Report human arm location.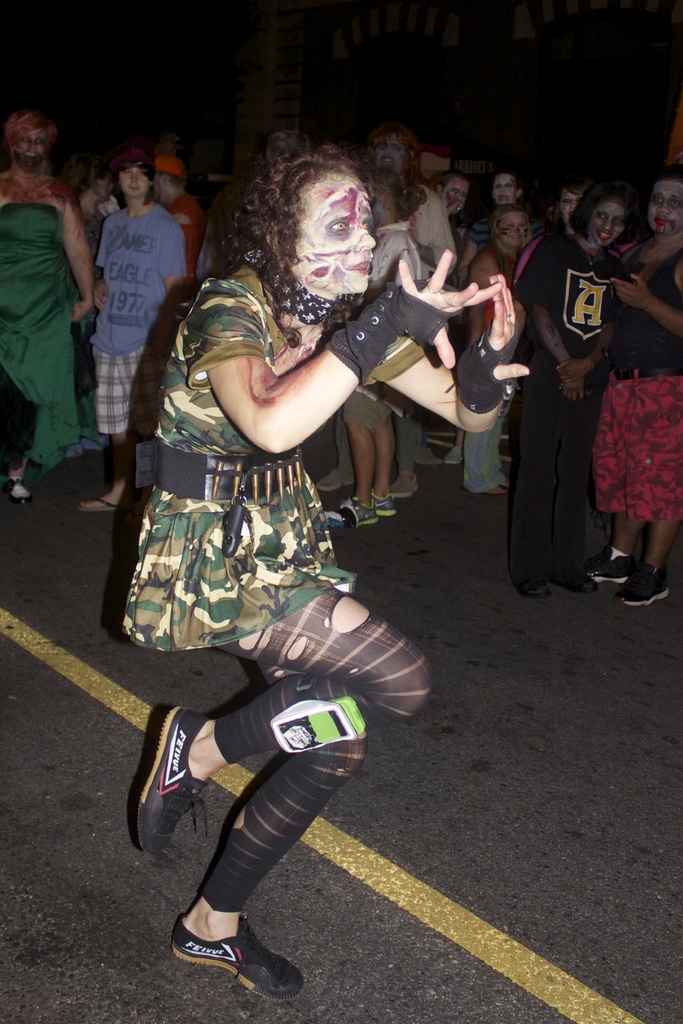
Report: (200,248,498,450).
